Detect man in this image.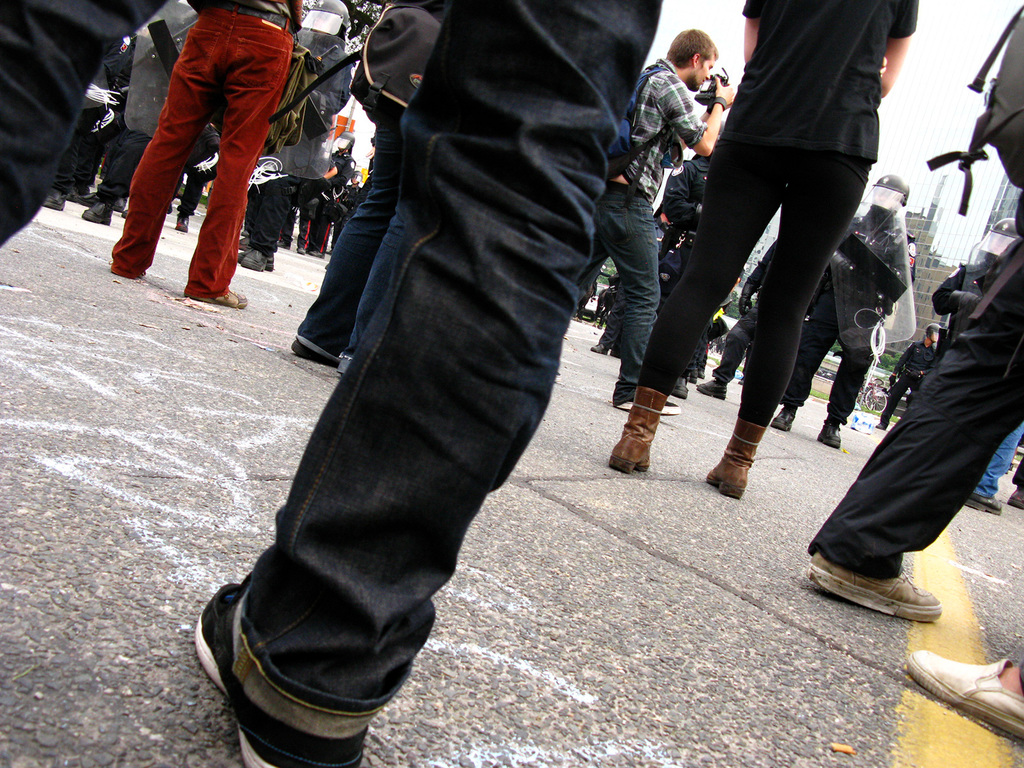
Detection: (877, 316, 943, 433).
